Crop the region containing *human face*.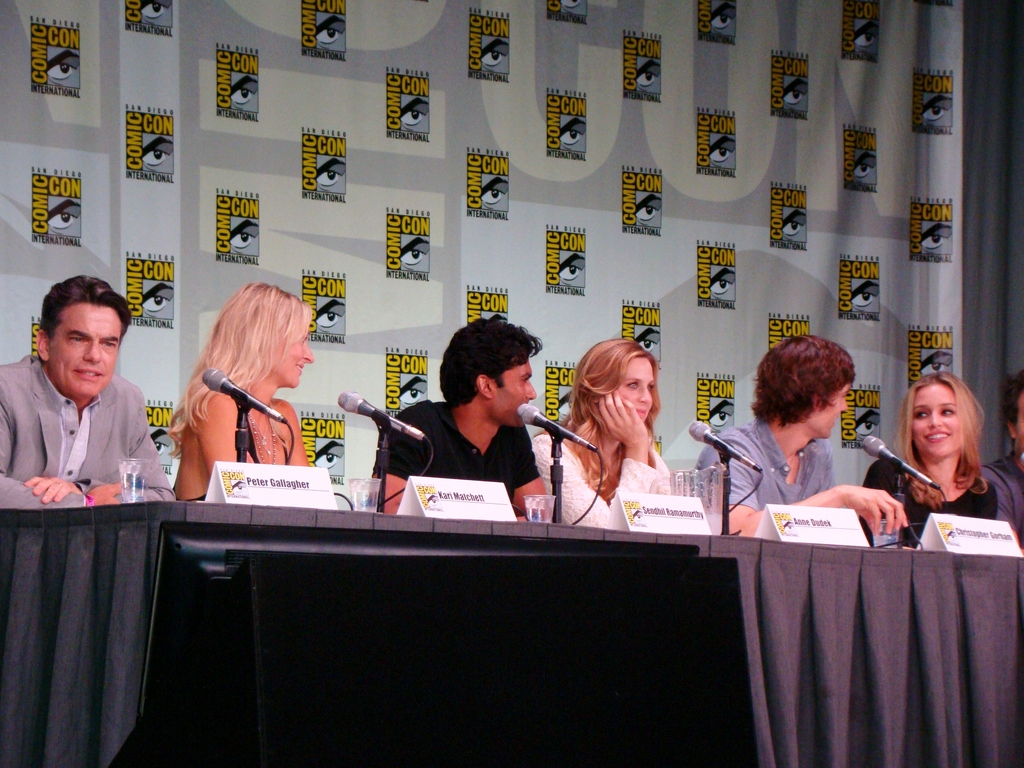
Crop region: (918, 389, 966, 463).
